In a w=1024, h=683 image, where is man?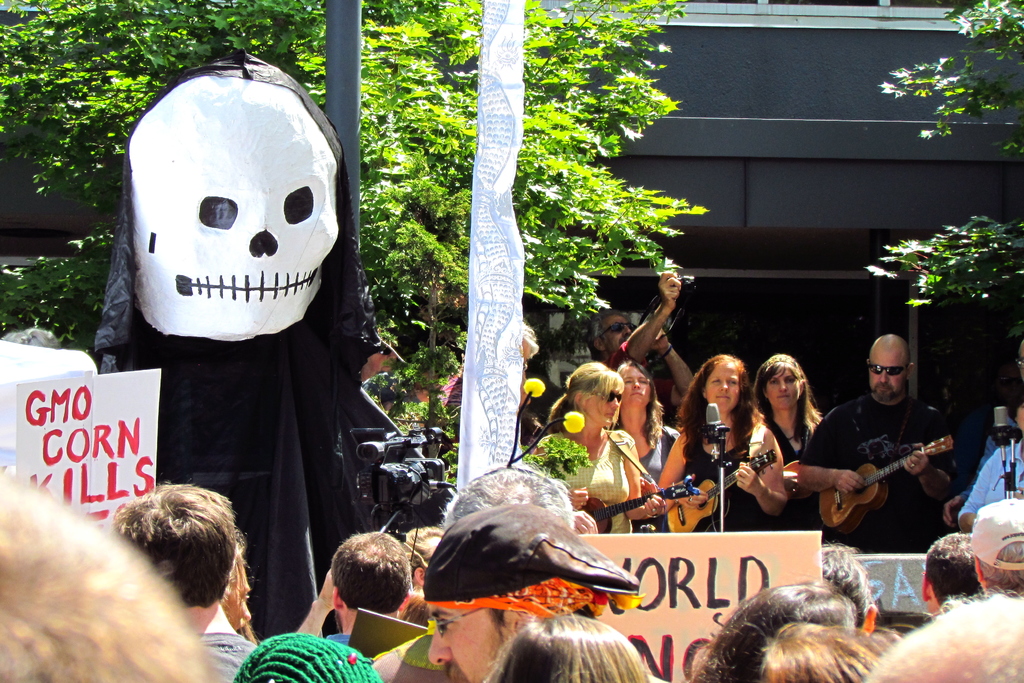
[x1=109, y1=482, x2=255, y2=673].
